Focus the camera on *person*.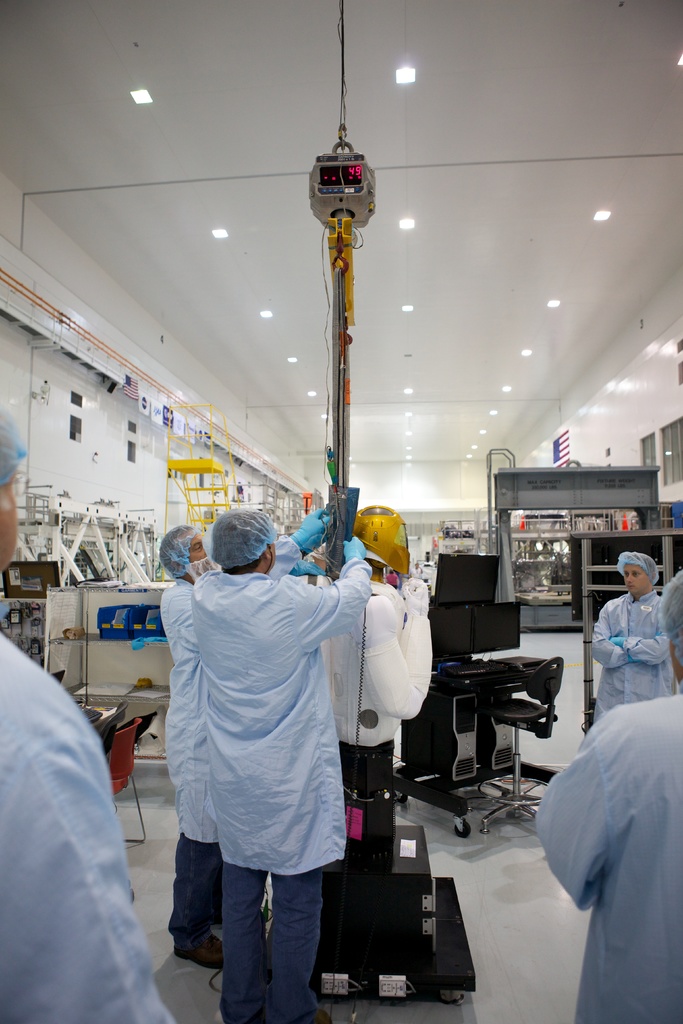
Focus region: region(0, 423, 170, 1023).
